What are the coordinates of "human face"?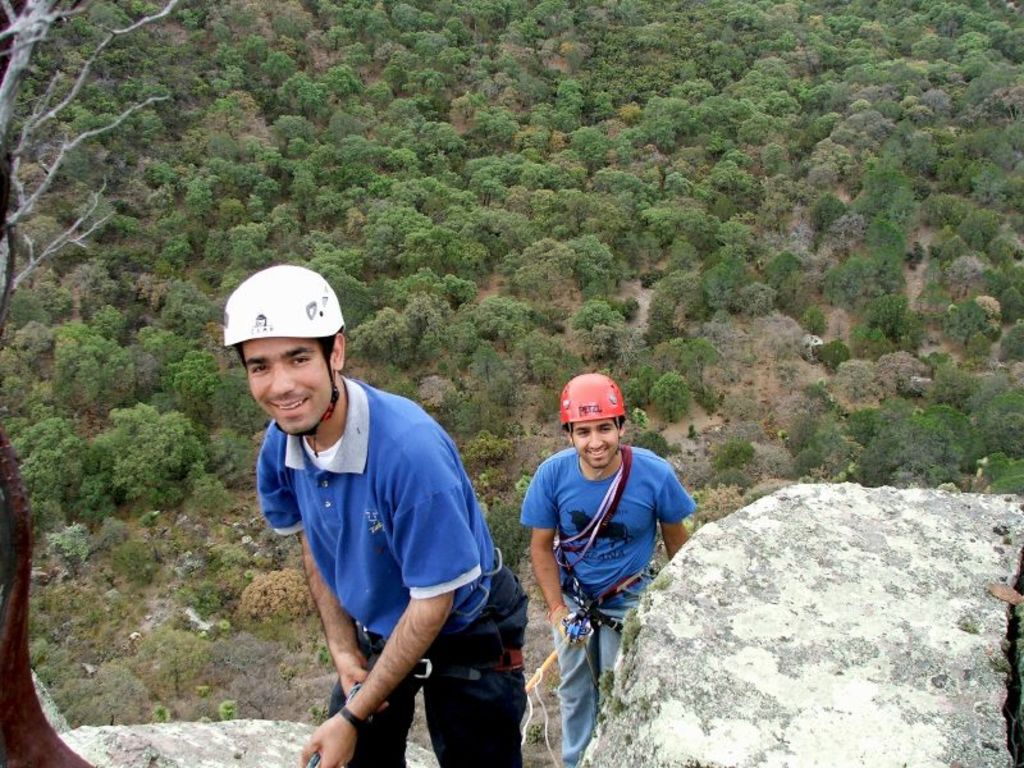
locate(575, 417, 618, 468).
